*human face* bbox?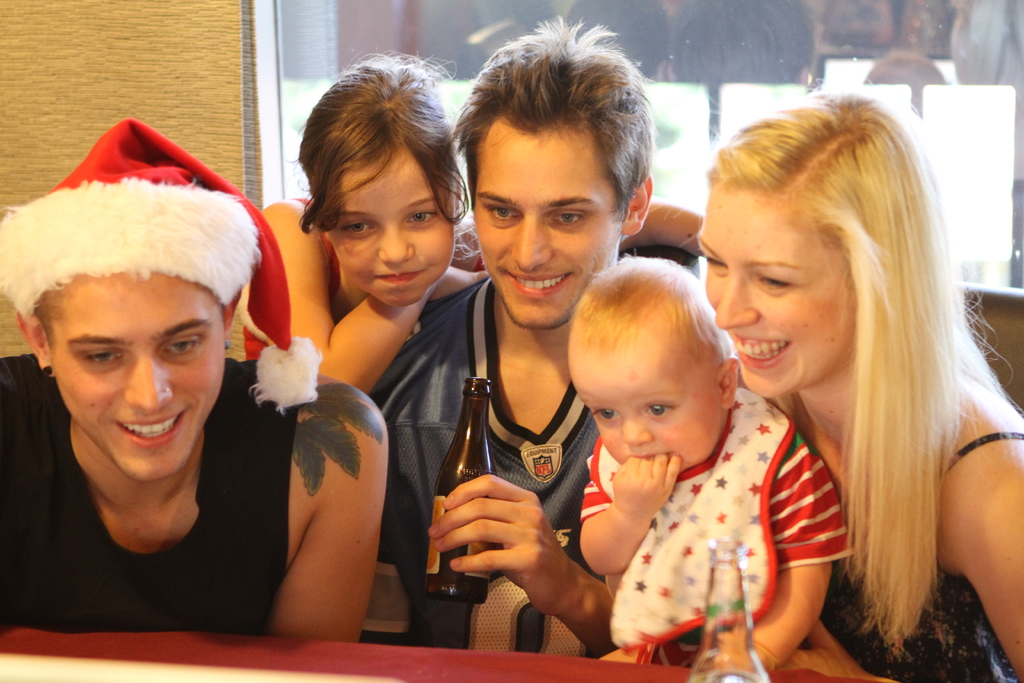
select_region(47, 267, 228, 479)
